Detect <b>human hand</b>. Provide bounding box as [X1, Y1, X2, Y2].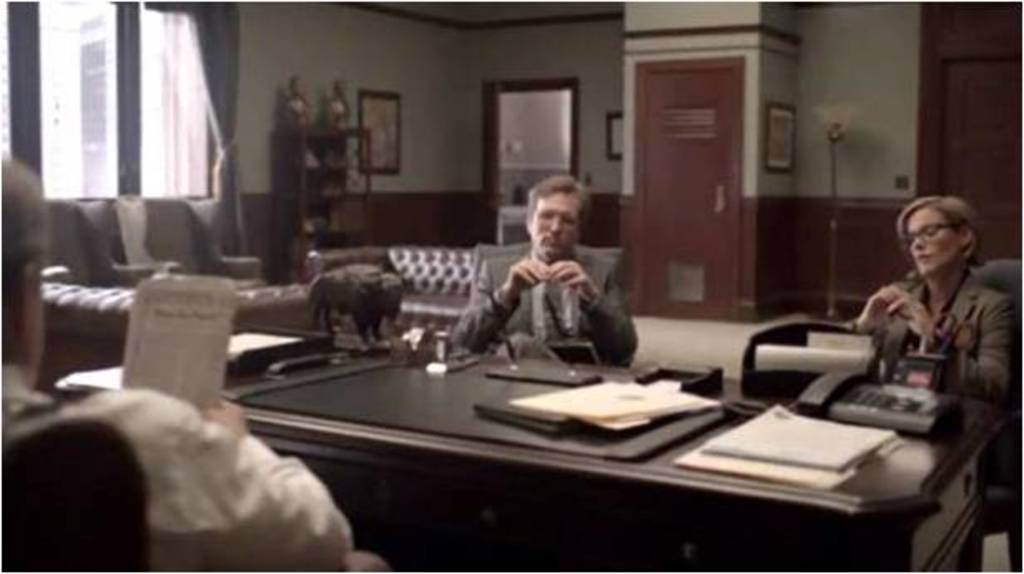
[199, 396, 249, 434].
